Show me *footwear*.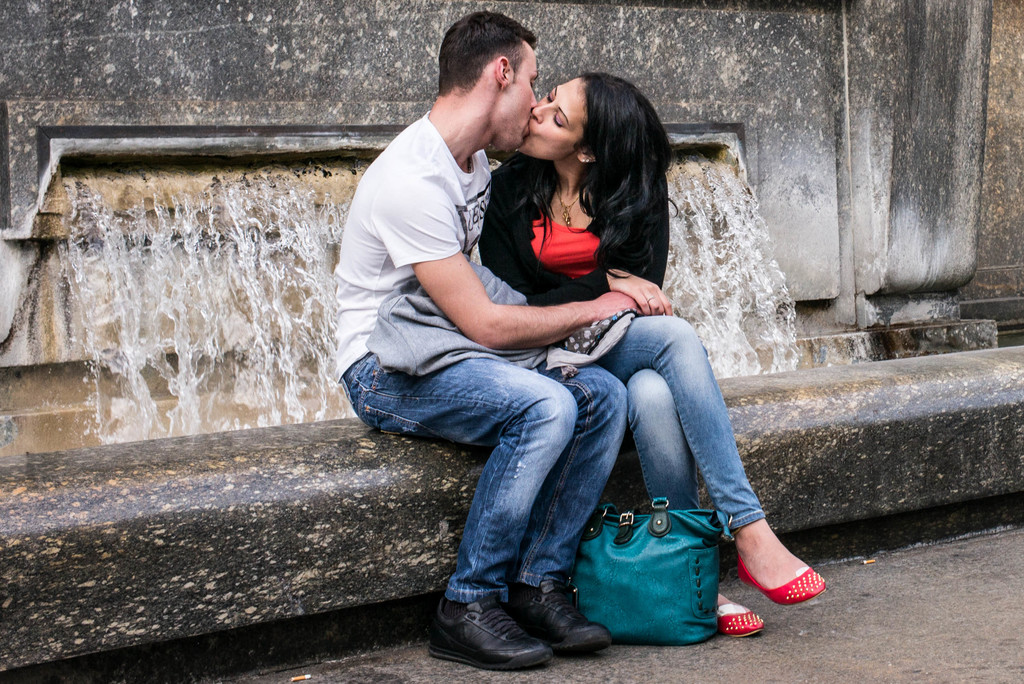
*footwear* is here: 508:579:617:656.
